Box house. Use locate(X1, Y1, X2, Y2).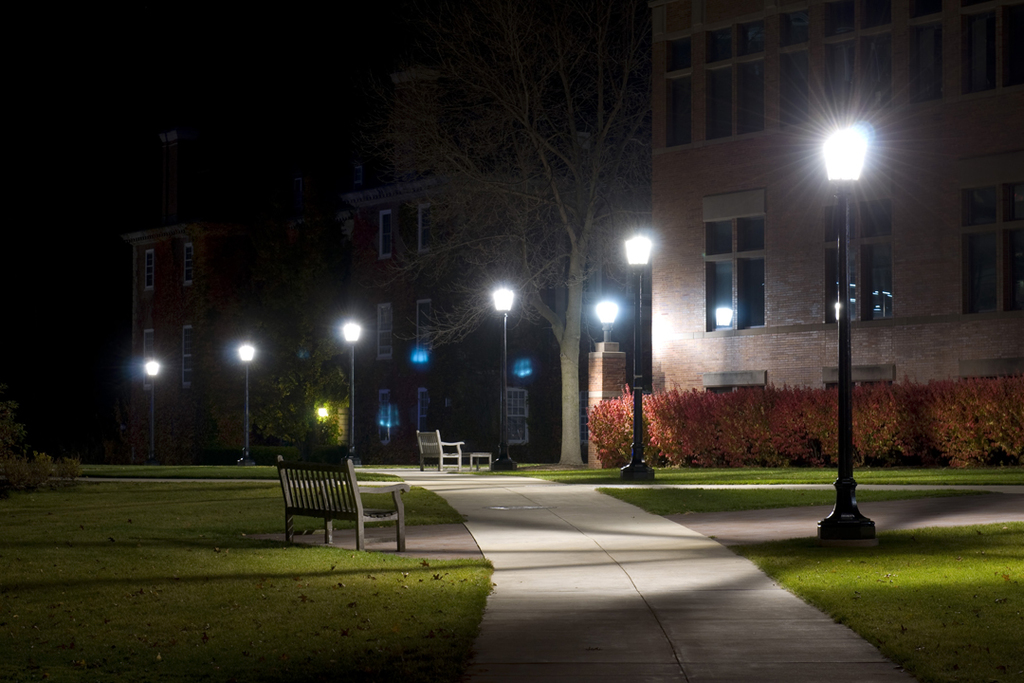
locate(646, 0, 1017, 396).
